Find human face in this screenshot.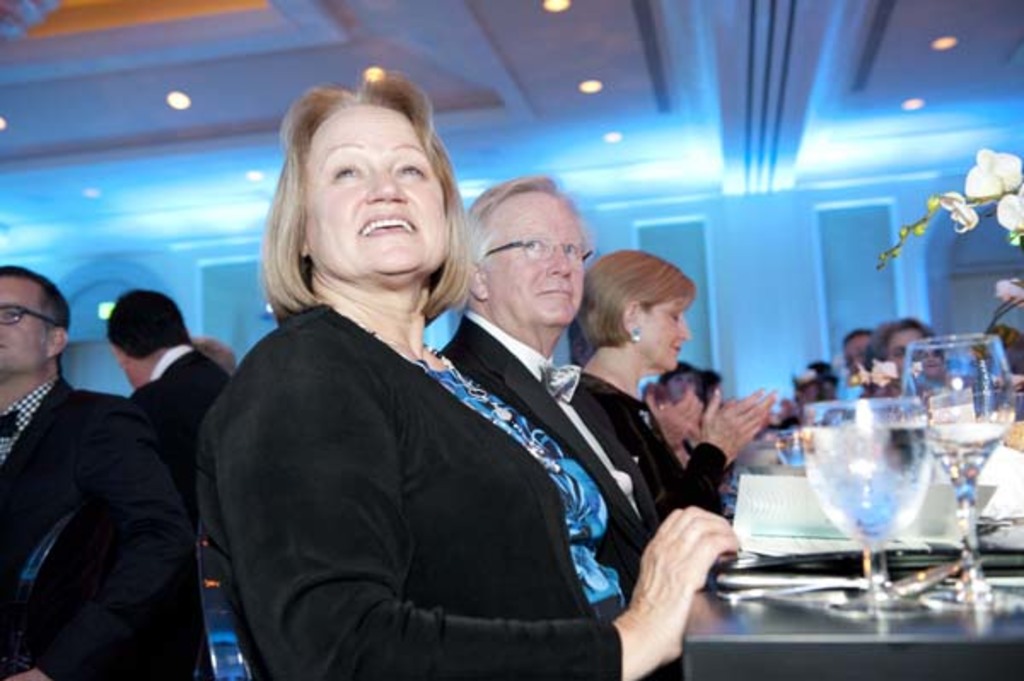
The bounding box for human face is {"left": 843, "top": 329, "right": 872, "bottom": 379}.
